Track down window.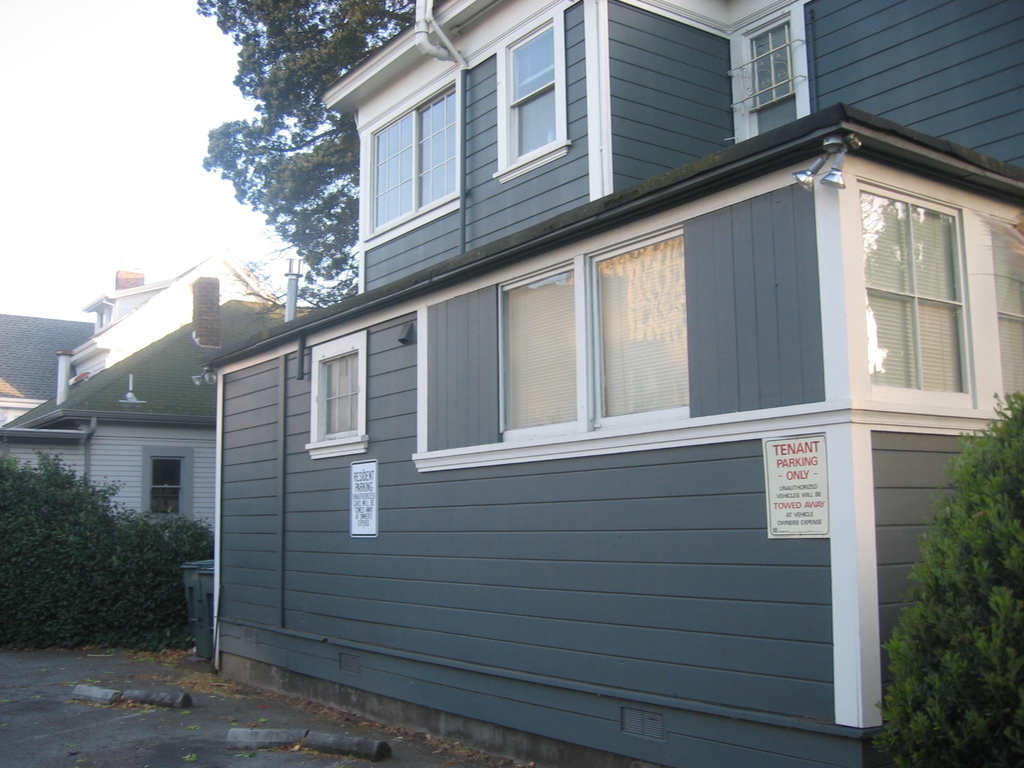
Tracked to box=[359, 76, 463, 248].
